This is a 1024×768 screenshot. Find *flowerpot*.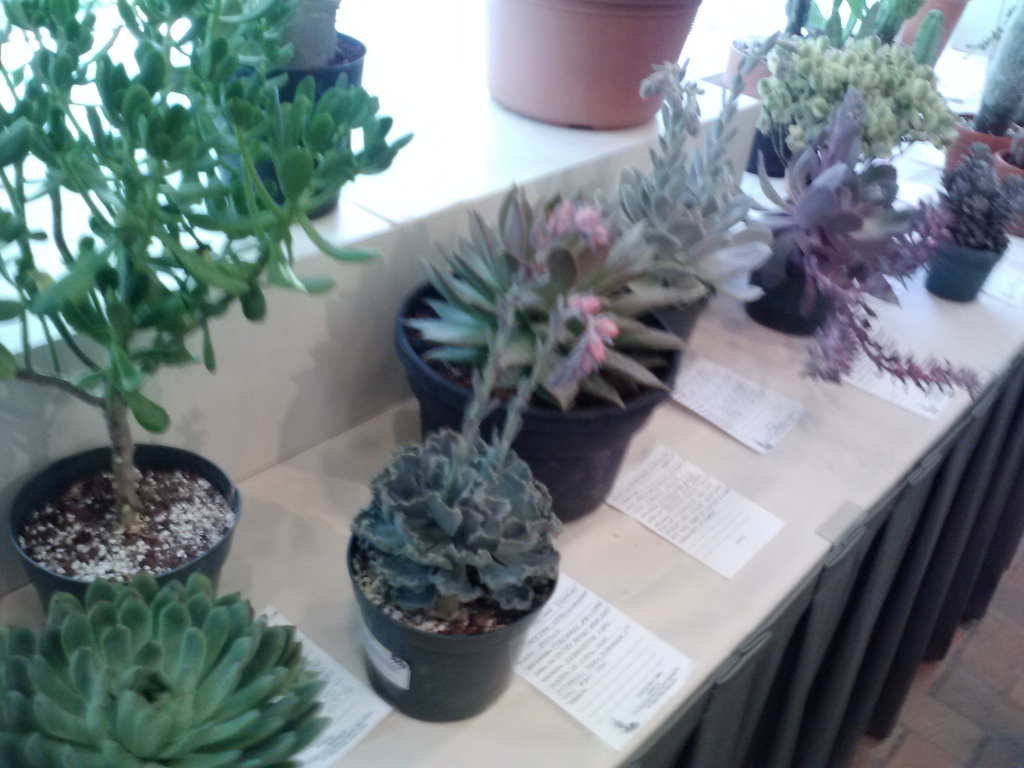
Bounding box: detection(951, 108, 1023, 180).
